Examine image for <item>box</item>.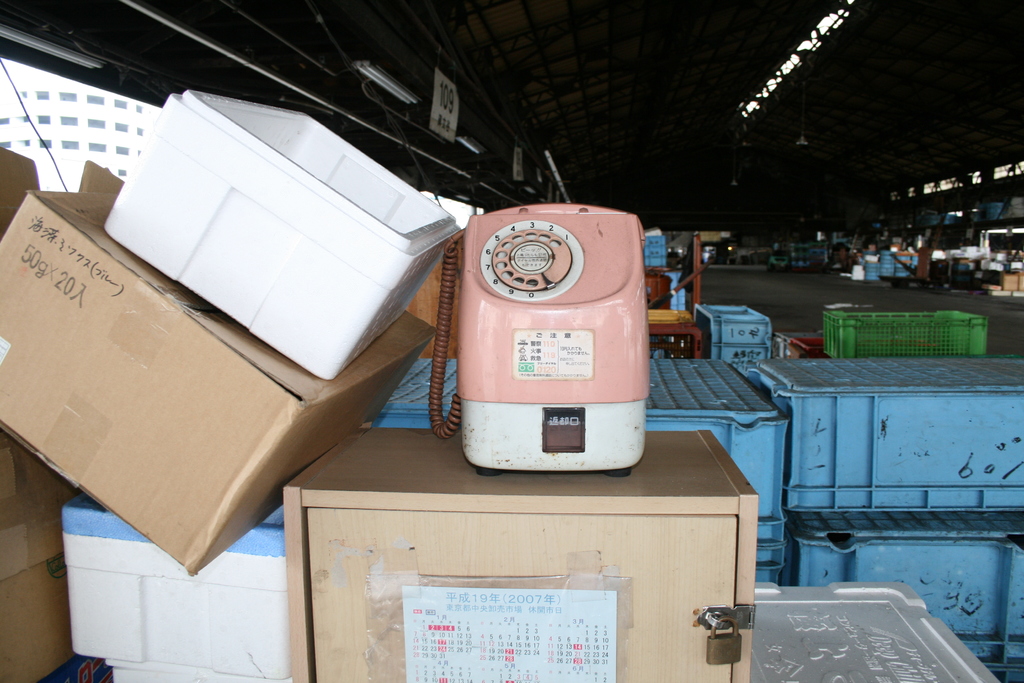
Examination result: l=374, t=357, r=458, b=427.
